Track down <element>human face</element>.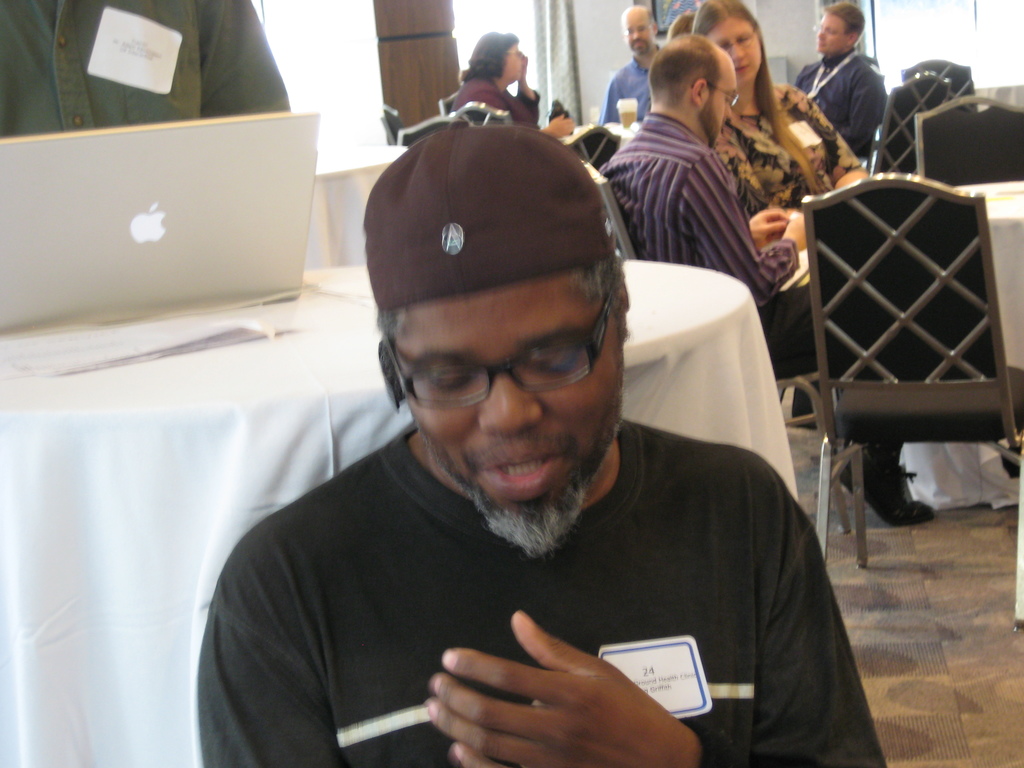
Tracked to x1=707 y1=15 x2=764 y2=78.
